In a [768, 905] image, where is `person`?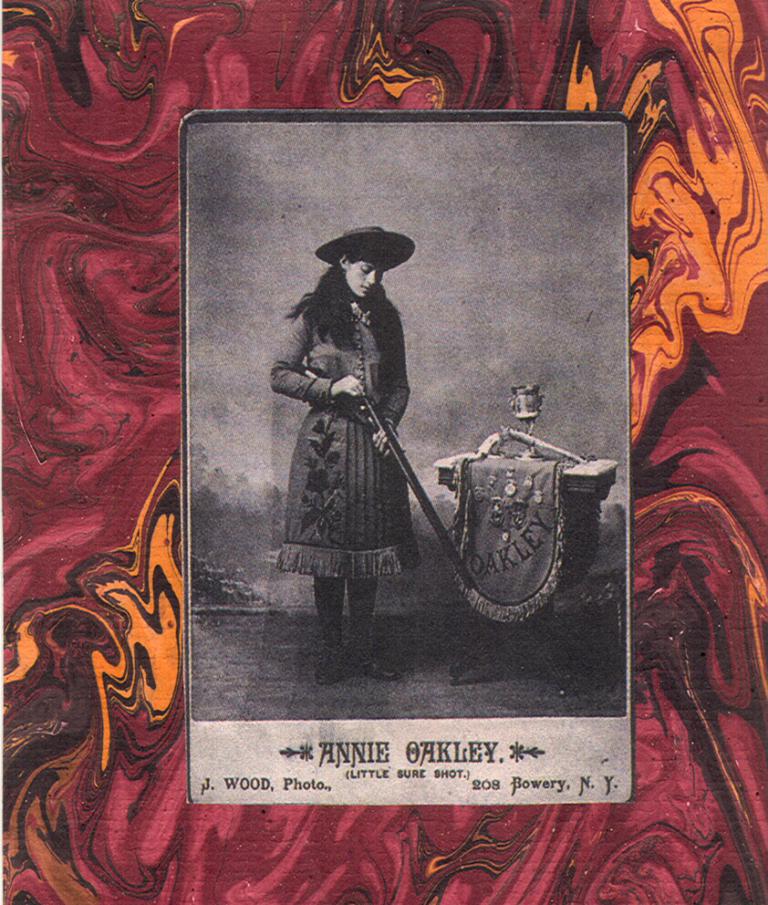
Rect(272, 225, 419, 686).
